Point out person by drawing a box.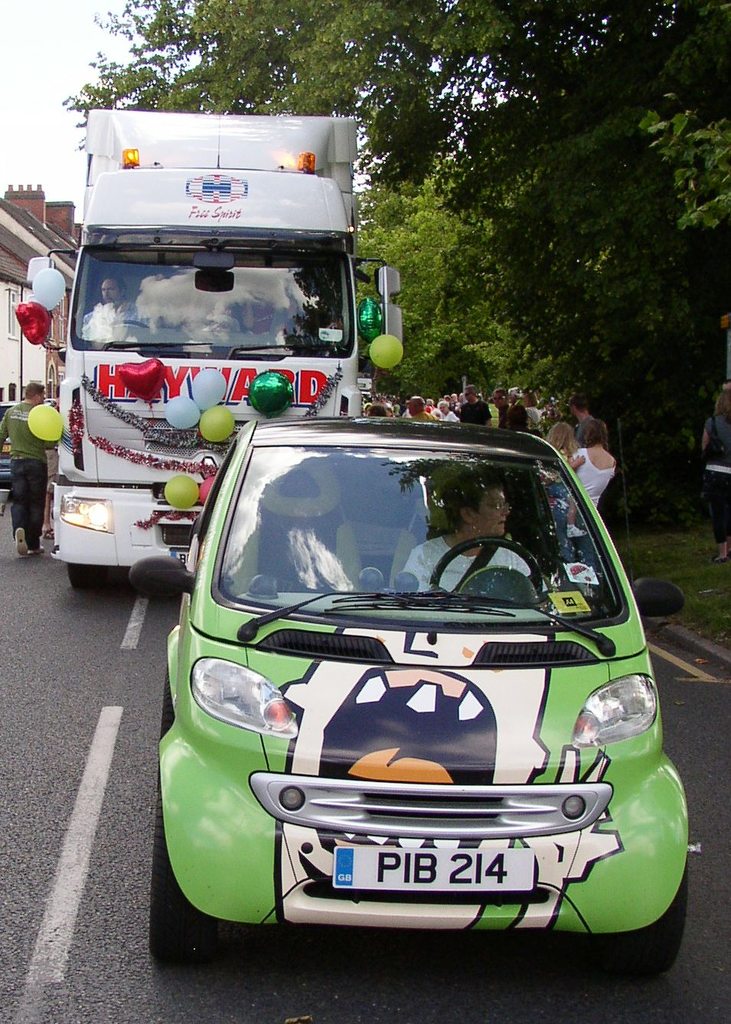
[left=546, top=420, right=586, bottom=541].
